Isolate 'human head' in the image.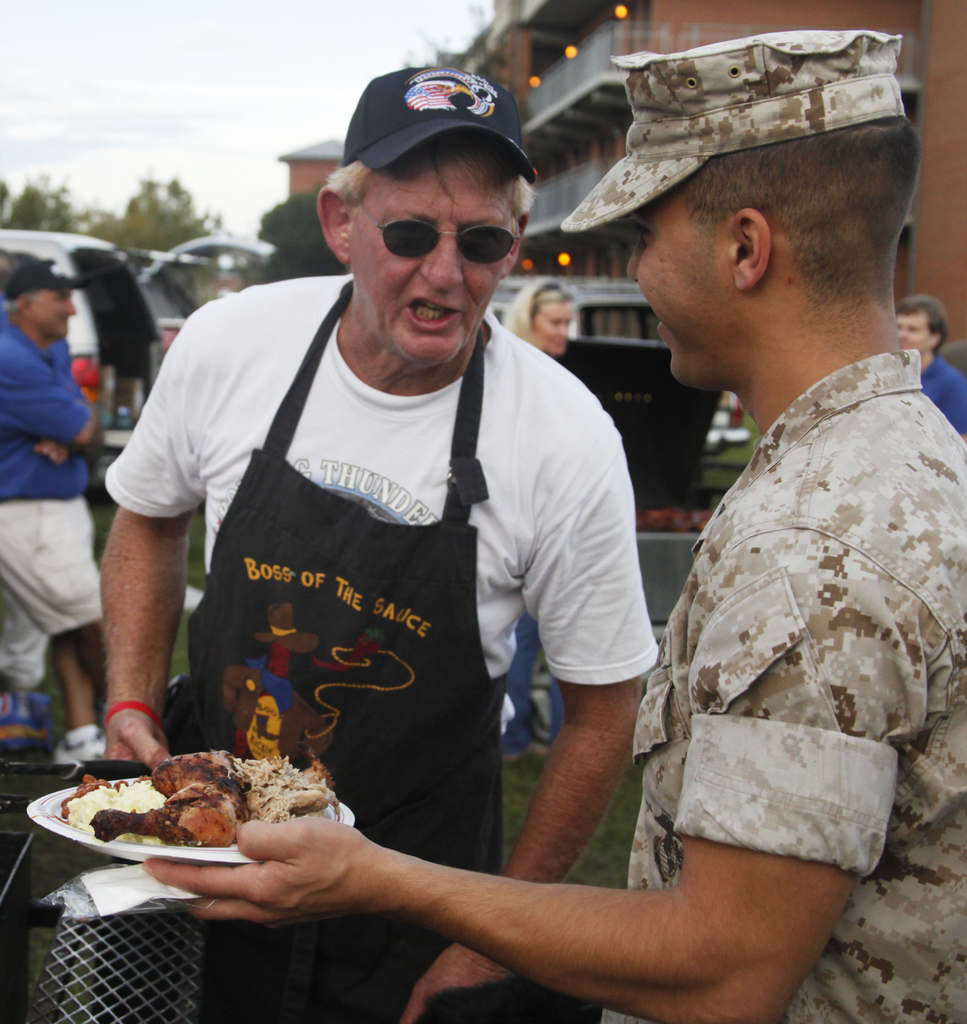
Isolated region: bbox(1, 255, 80, 340).
